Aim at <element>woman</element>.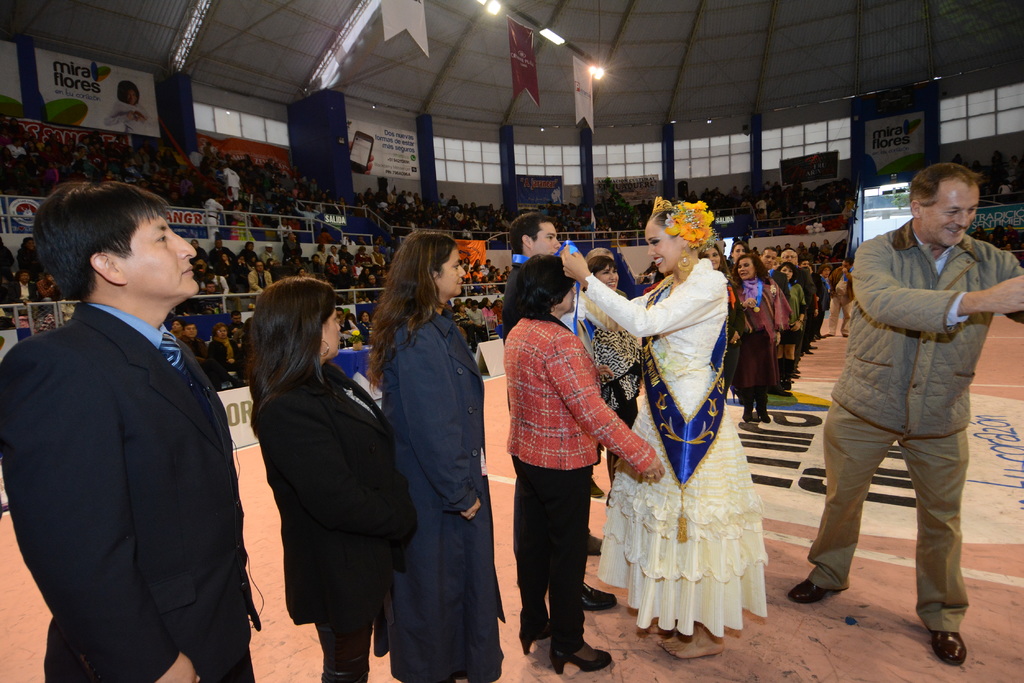
Aimed at 608 193 780 663.
